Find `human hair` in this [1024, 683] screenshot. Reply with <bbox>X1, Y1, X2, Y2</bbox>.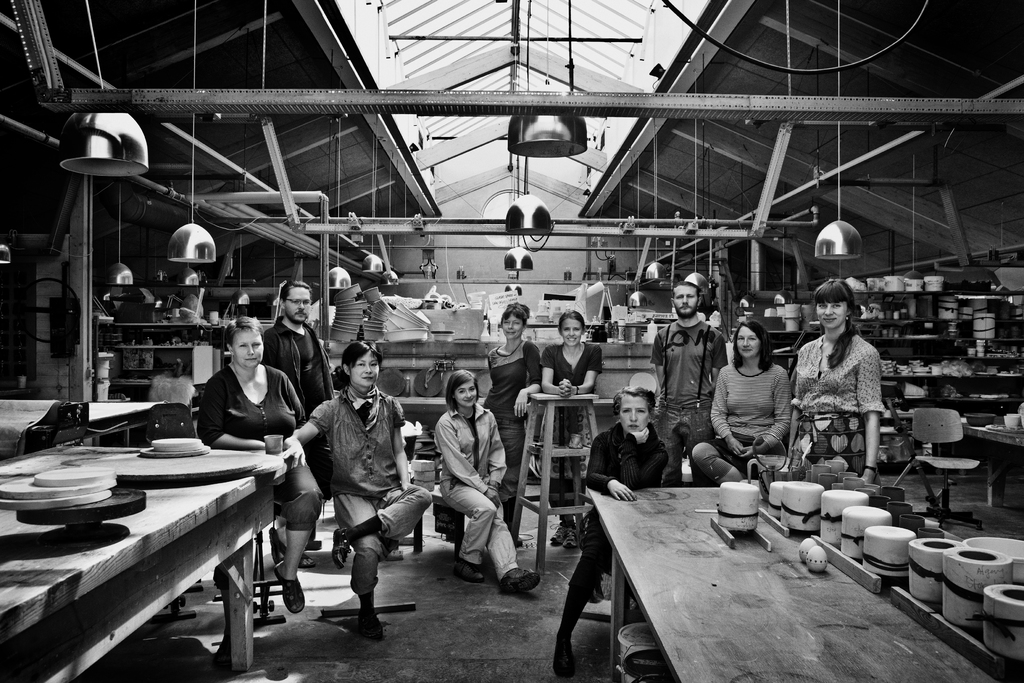
<bbox>339, 340, 382, 390</bbox>.
